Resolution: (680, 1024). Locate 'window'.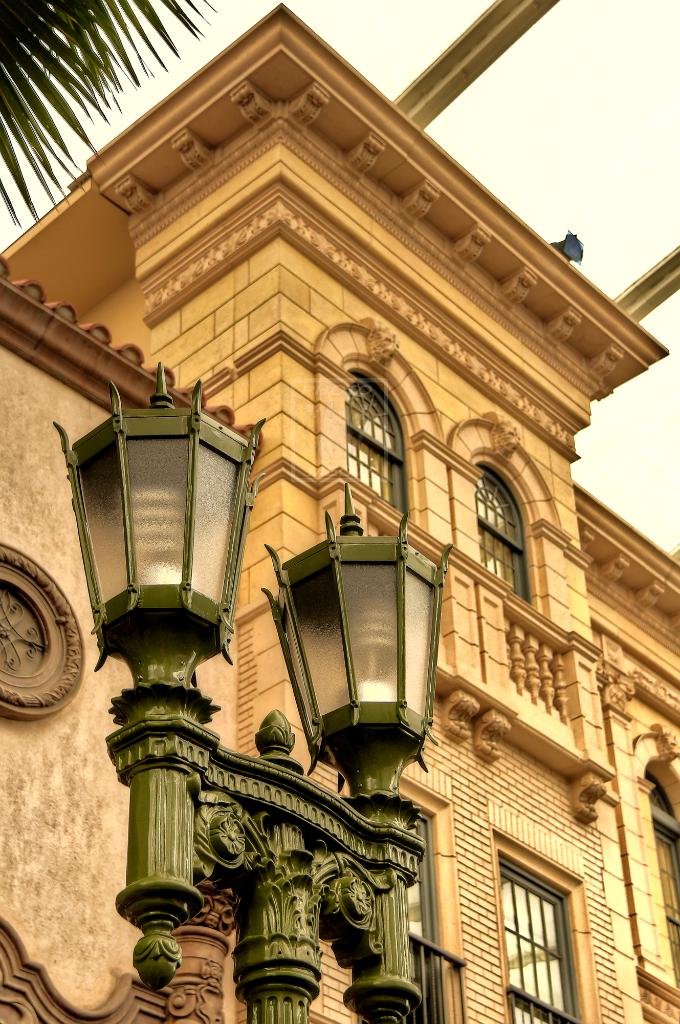
493, 847, 583, 1021.
